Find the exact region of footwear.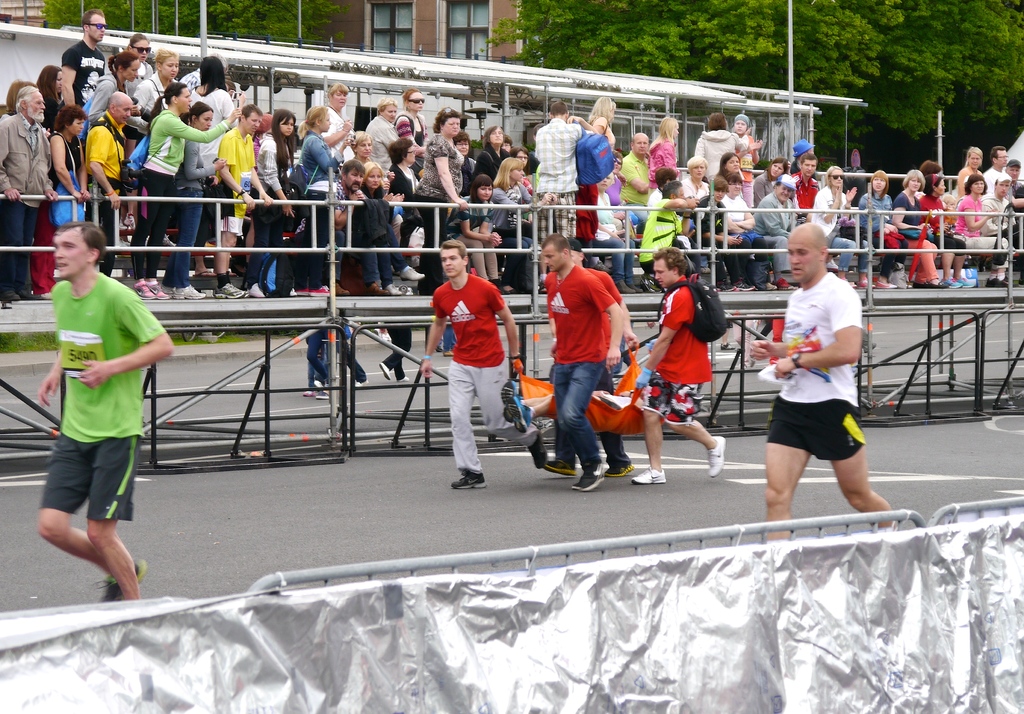
Exact region: 214,283,246,300.
